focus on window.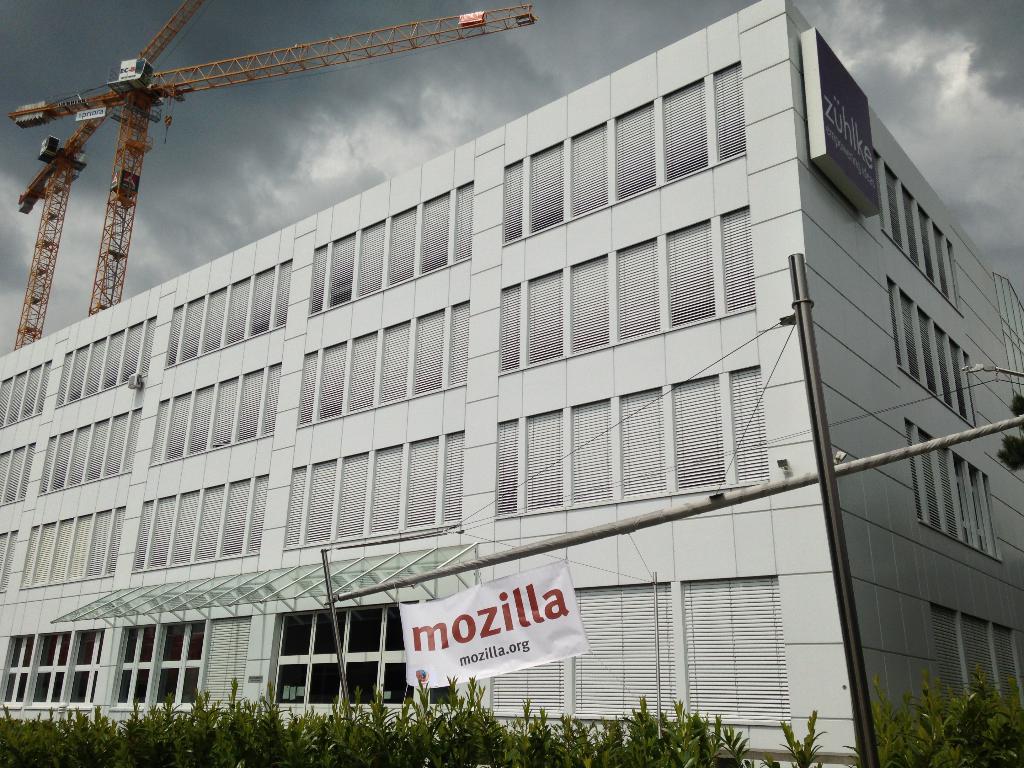
Focused at <bbox>570, 117, 611, 218</bbox>.
